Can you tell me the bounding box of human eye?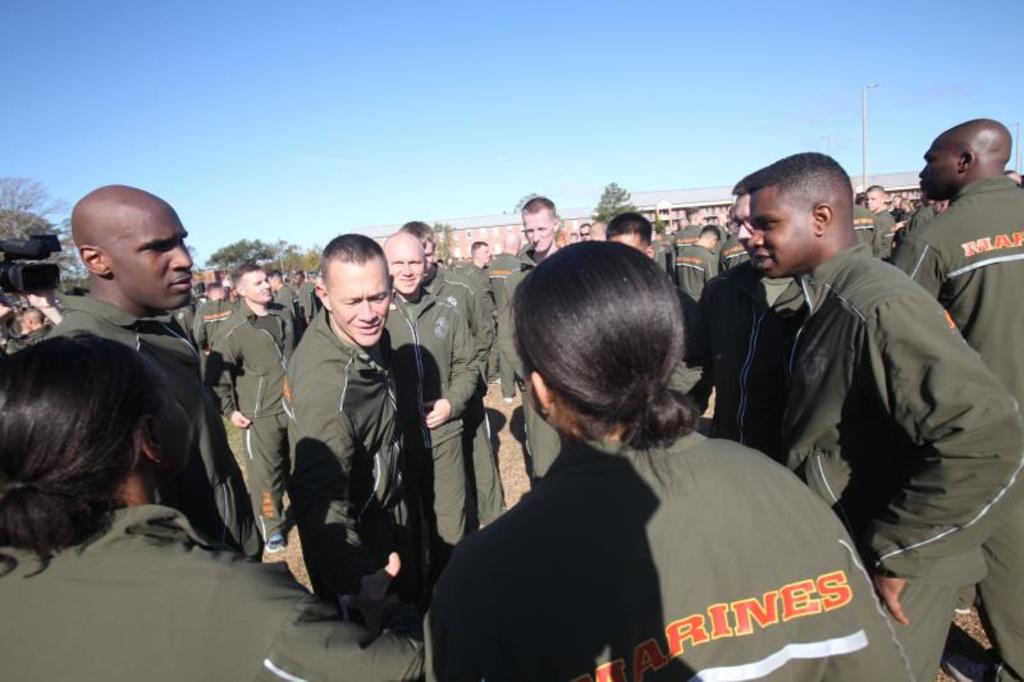
region(255, 280, 265, 288).
